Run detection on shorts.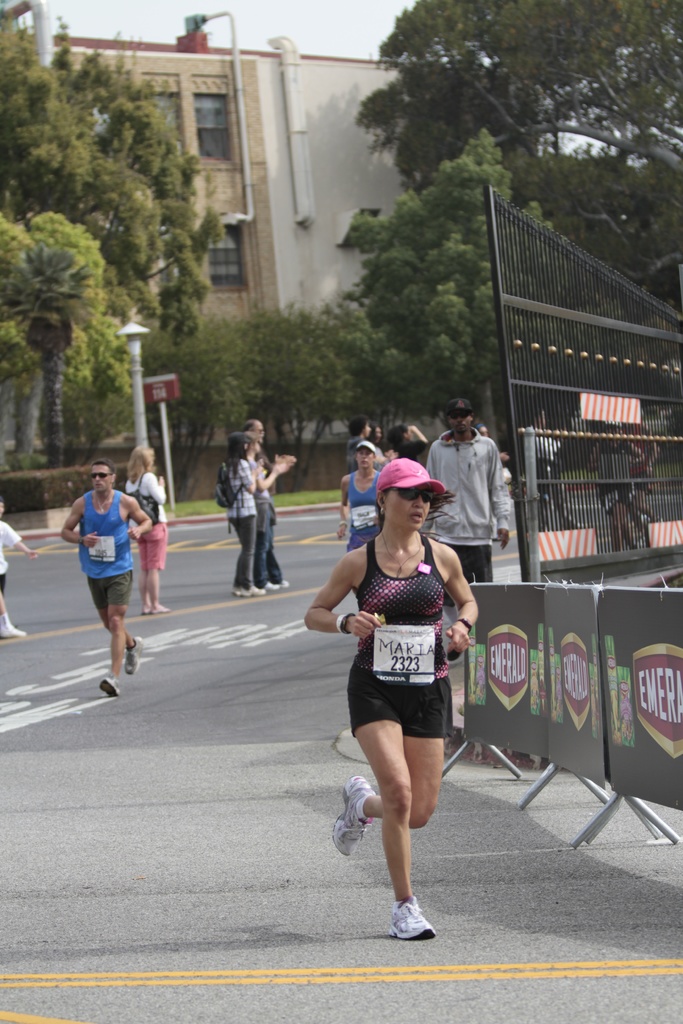
Result: left=138, top=525, right=162, bottom=566.
